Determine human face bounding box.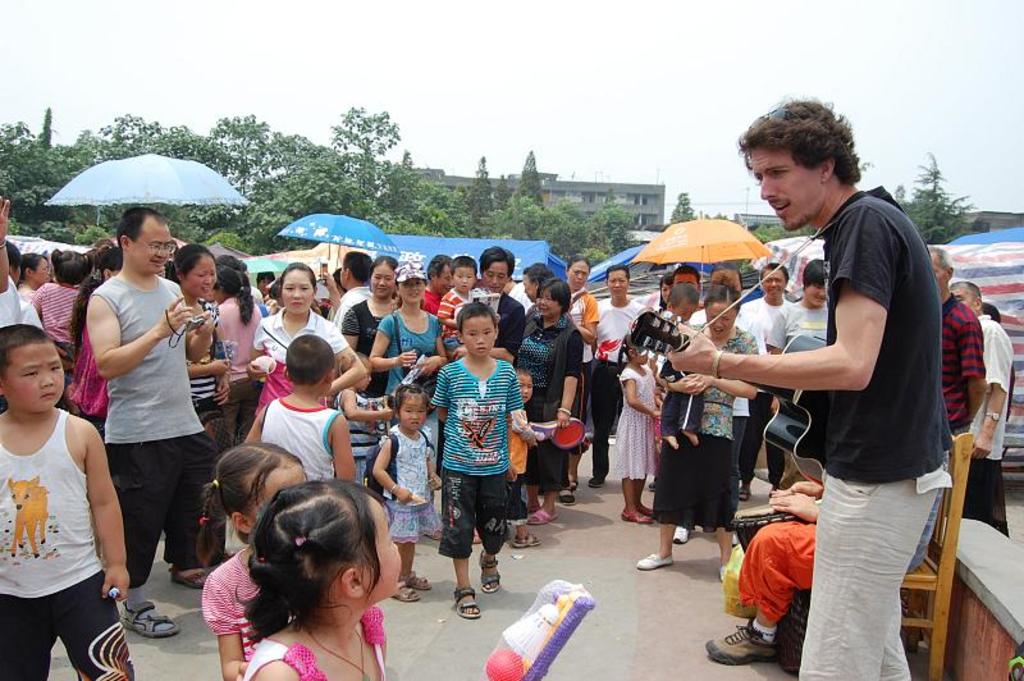
Determined: {"x1": 434, "y1": 266, "x2": 452, "y2": 294}.
